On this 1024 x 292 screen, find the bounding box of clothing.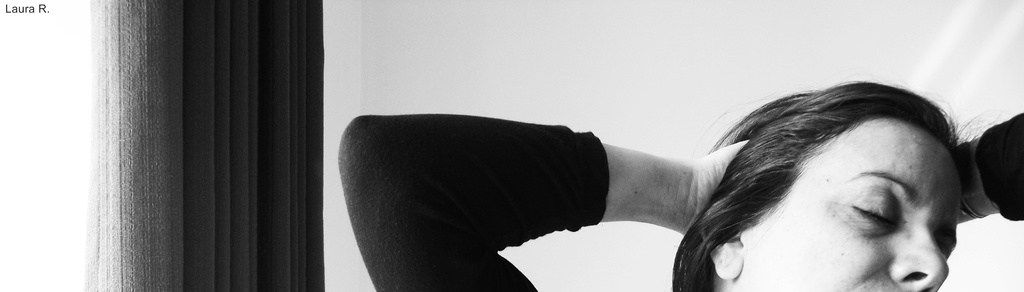
Bounding box: box=[340, 107, 1023, 291].
